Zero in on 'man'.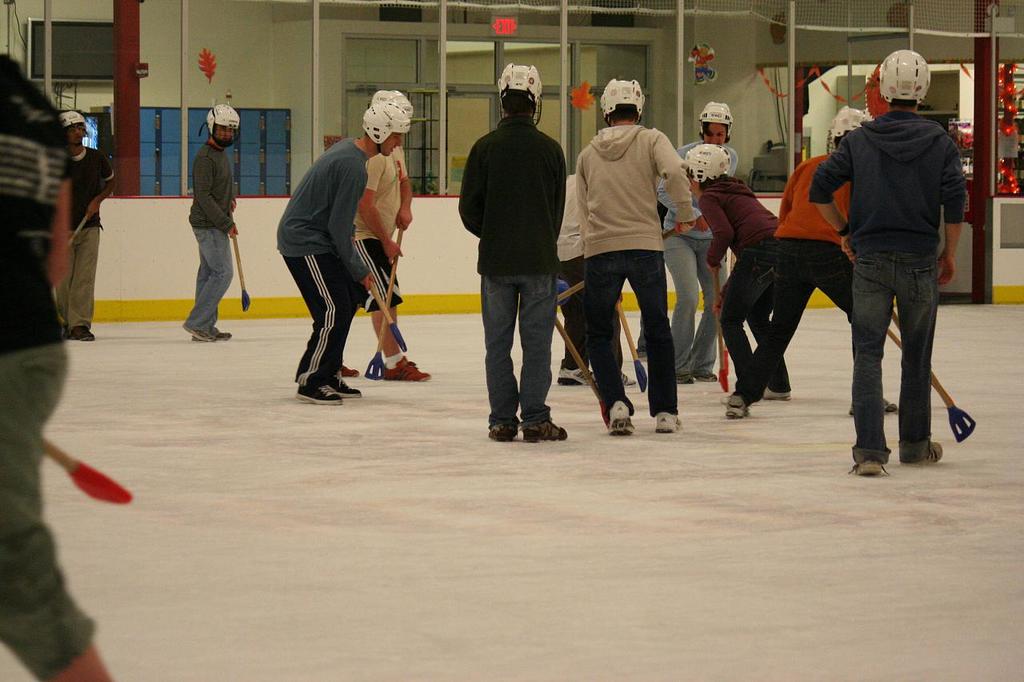
Zeroed in: region(273, 98, 409, 405).
